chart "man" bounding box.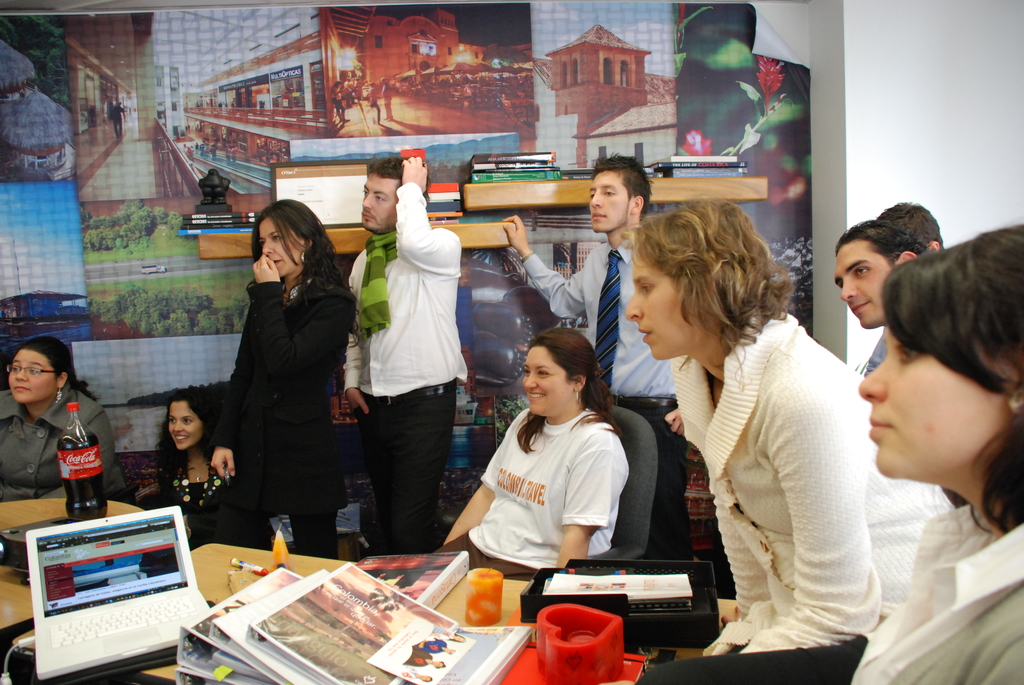
Charted: BBox(867, 197, 941, 253).
